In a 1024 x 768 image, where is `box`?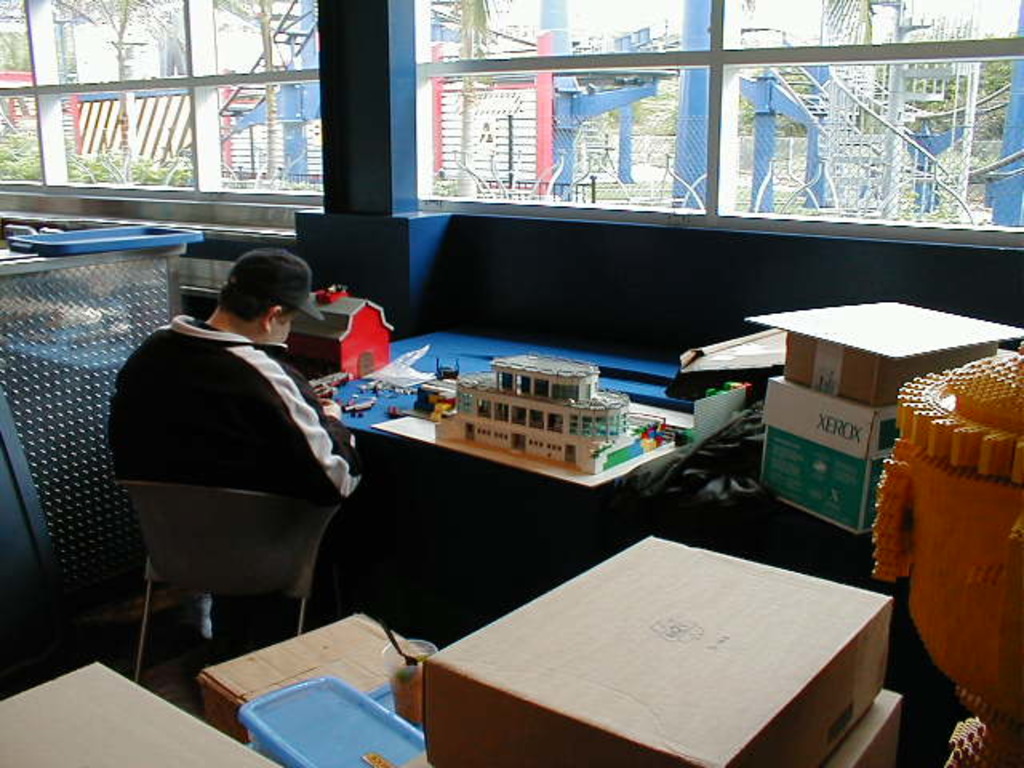
x1=757 y1=373 x2=896 y2=534.
